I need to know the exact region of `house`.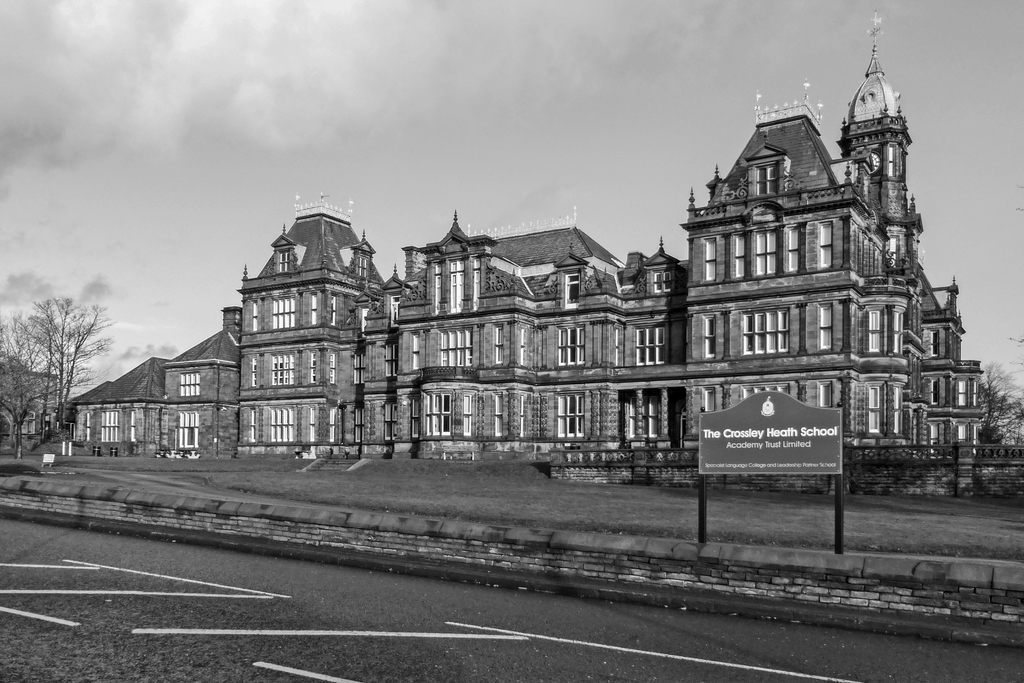
Region: 559:234:690:484.
